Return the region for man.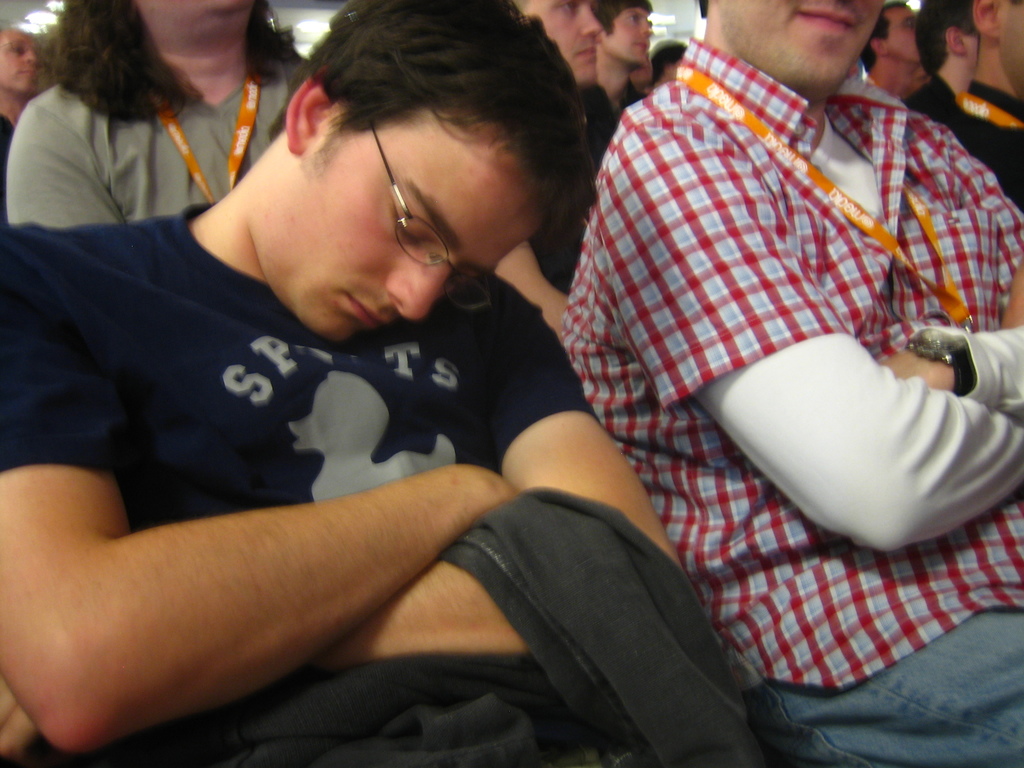
<box>515,0,615,163</box>.
